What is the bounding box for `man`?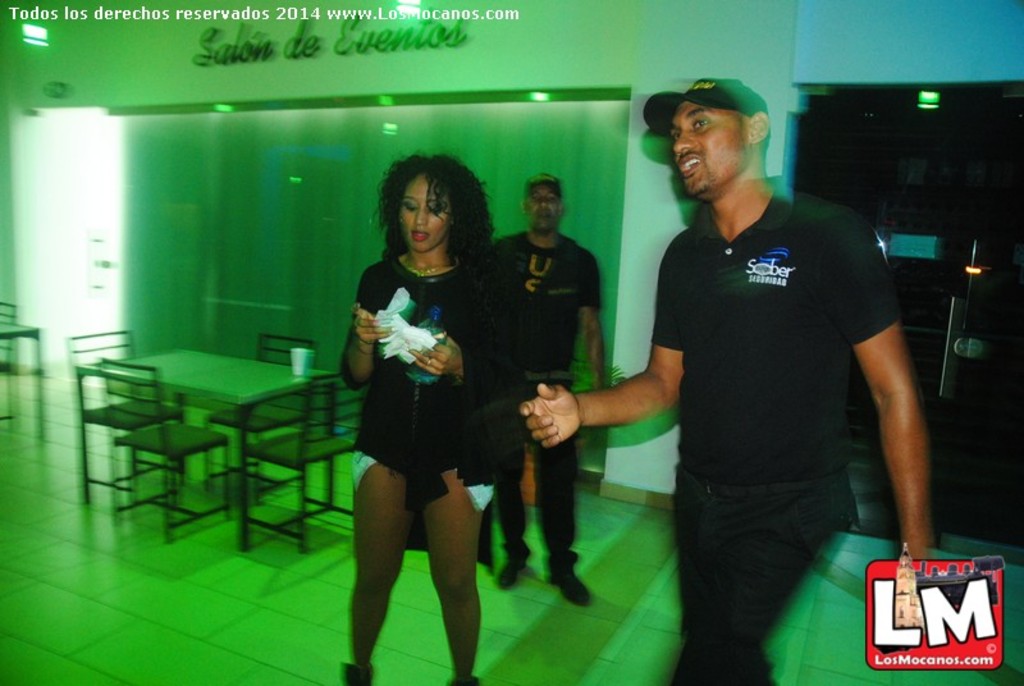
x1=495, y1=172, x2=620, y2=612.
